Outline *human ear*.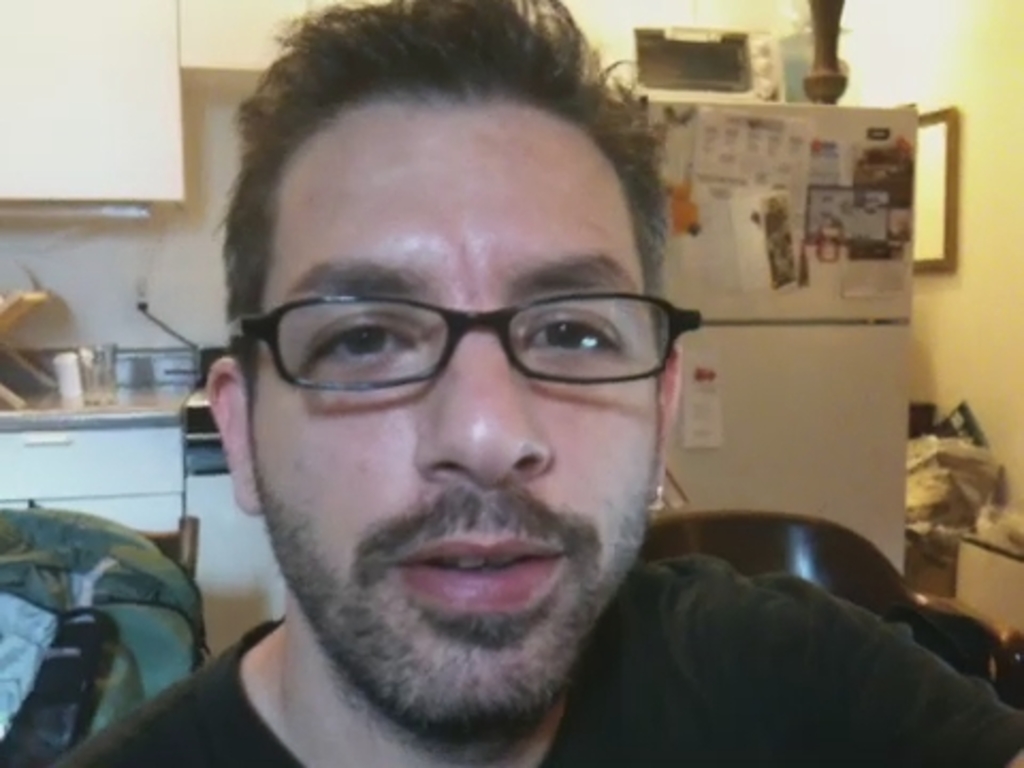
Outline: <bbox>657, 343, 678, 480</bbox>.
